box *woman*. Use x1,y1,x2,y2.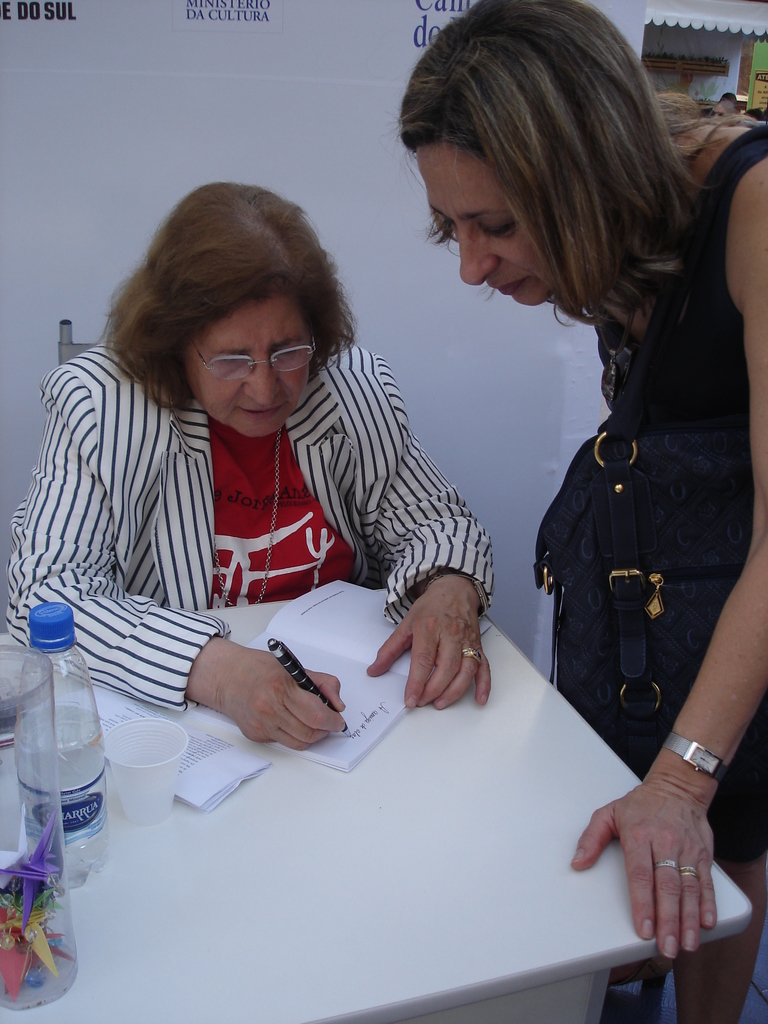
31,162,451,676.
